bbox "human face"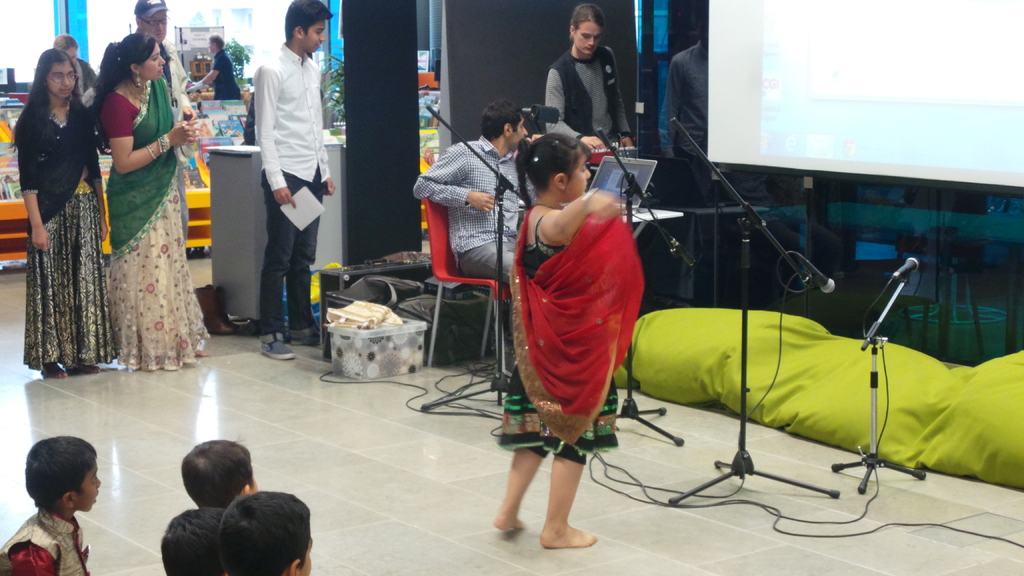
bbox=(506, 113, 527, 148)
